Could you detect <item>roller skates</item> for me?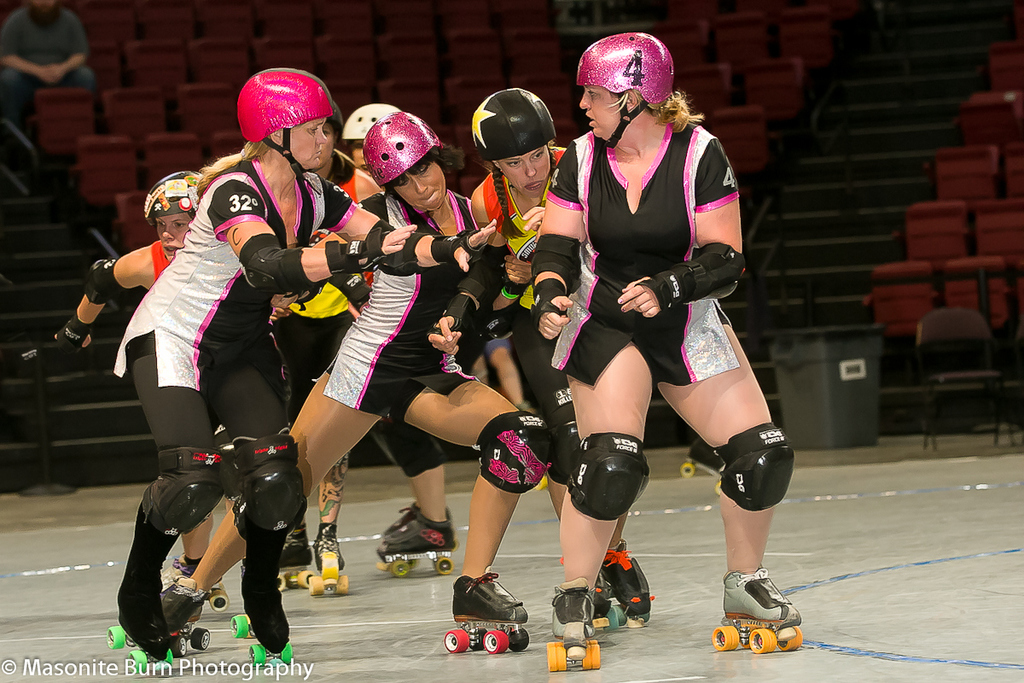
Detection result: <region>709, 570, 801, 654</region>.
